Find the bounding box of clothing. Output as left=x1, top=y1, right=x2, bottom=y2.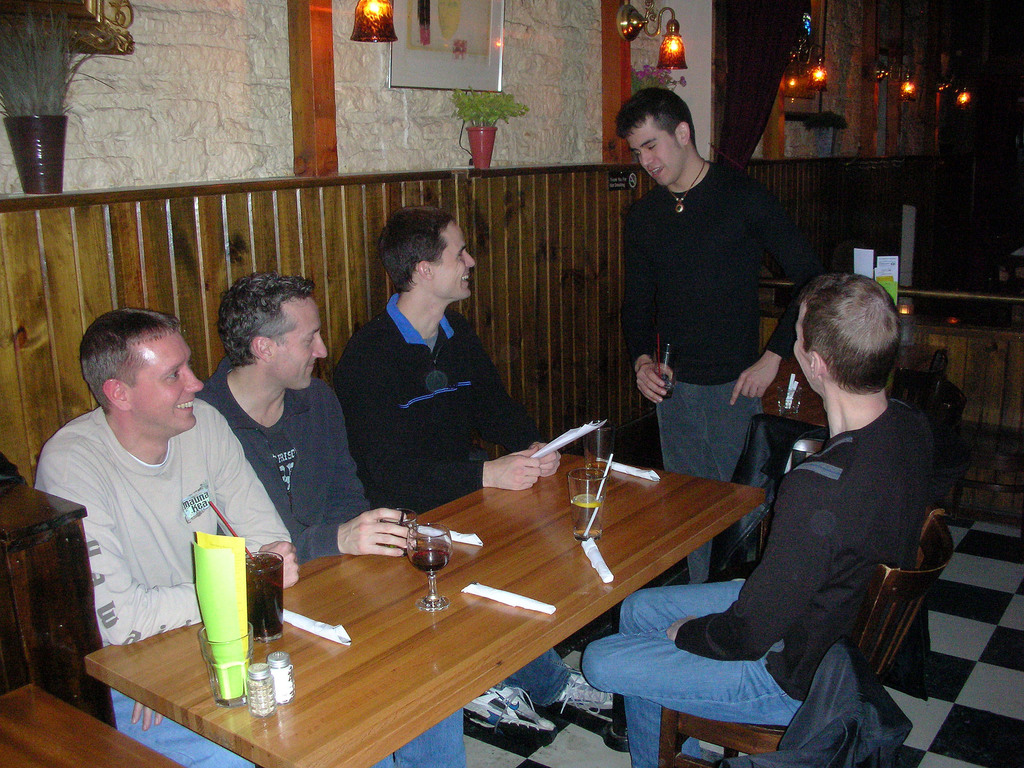
left=38, top=397, right=283, bottom=646.
